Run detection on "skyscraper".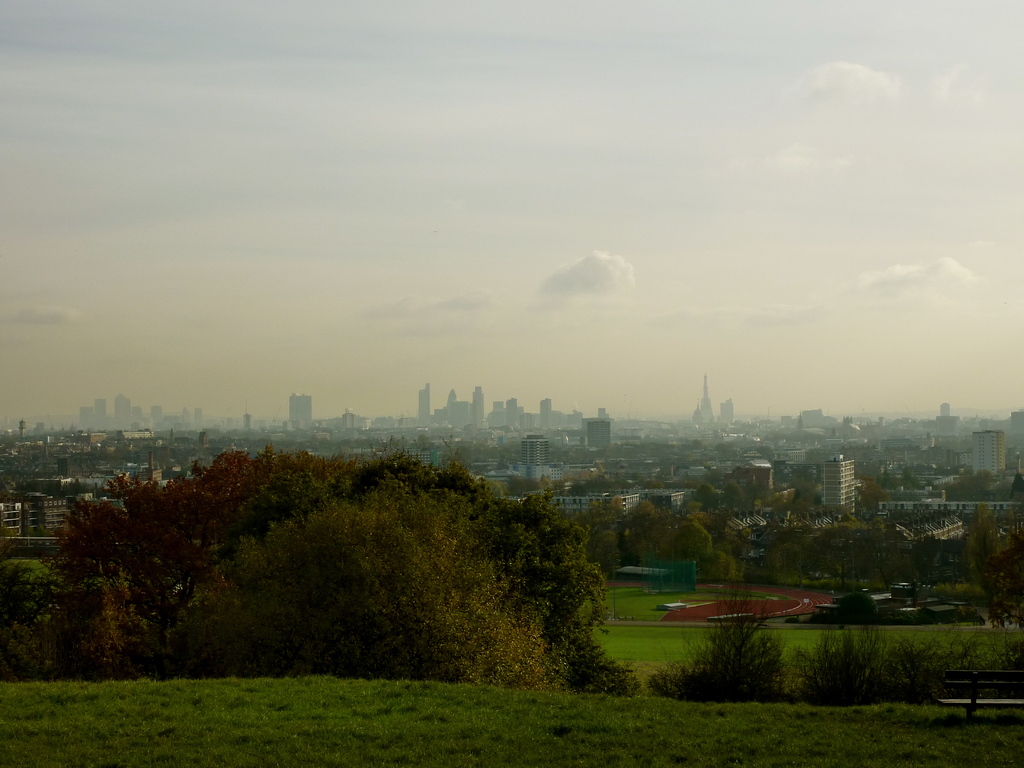
Result: [96, 394, 104, 427].
